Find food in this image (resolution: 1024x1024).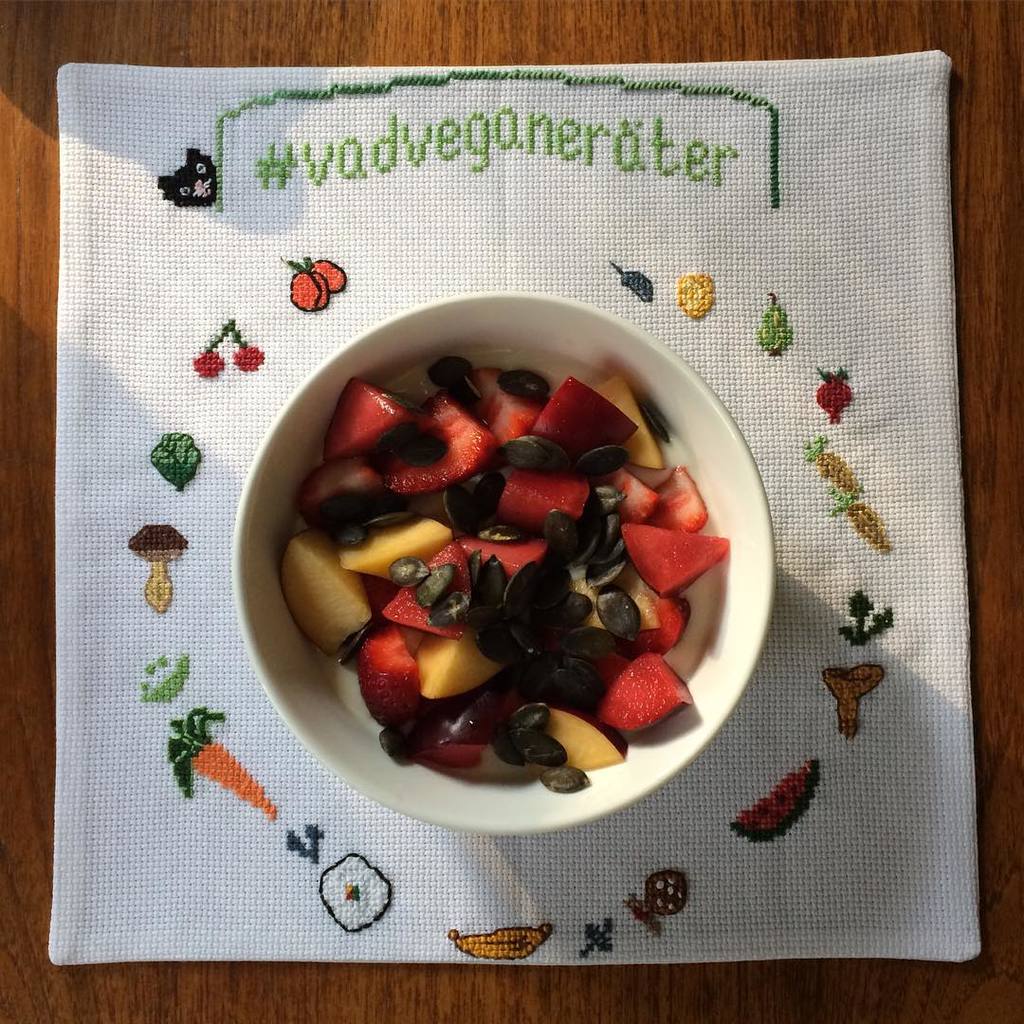
box=[319, 851, 393, 928].
